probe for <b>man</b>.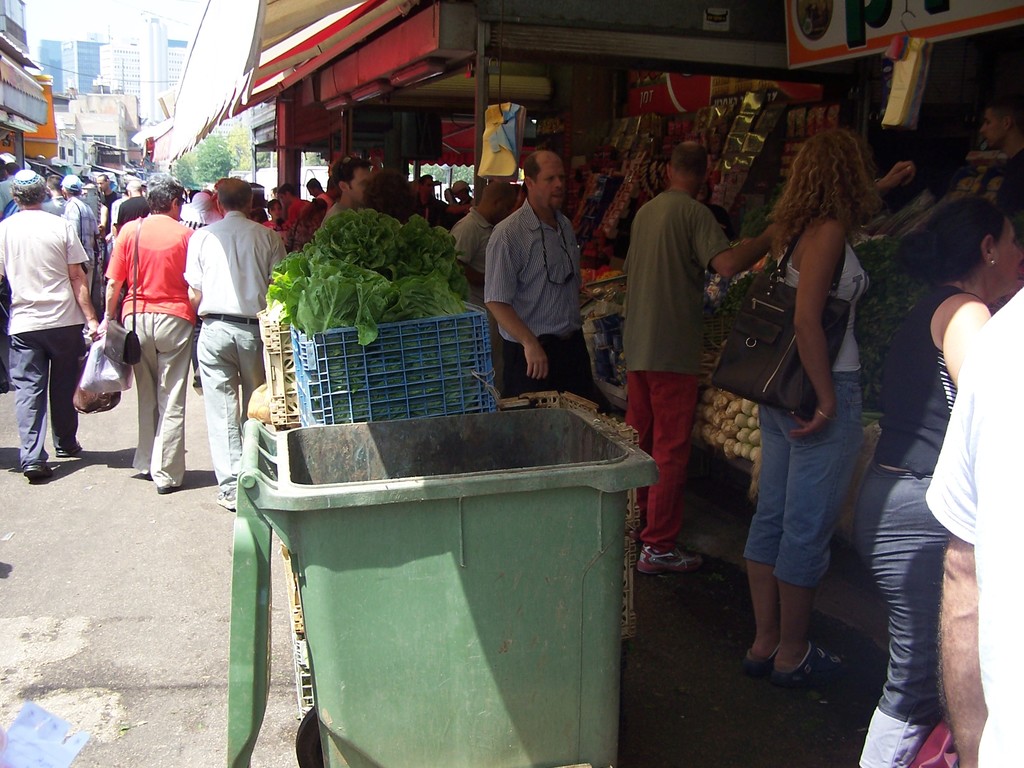
Probe result: 10/146/95/479.
